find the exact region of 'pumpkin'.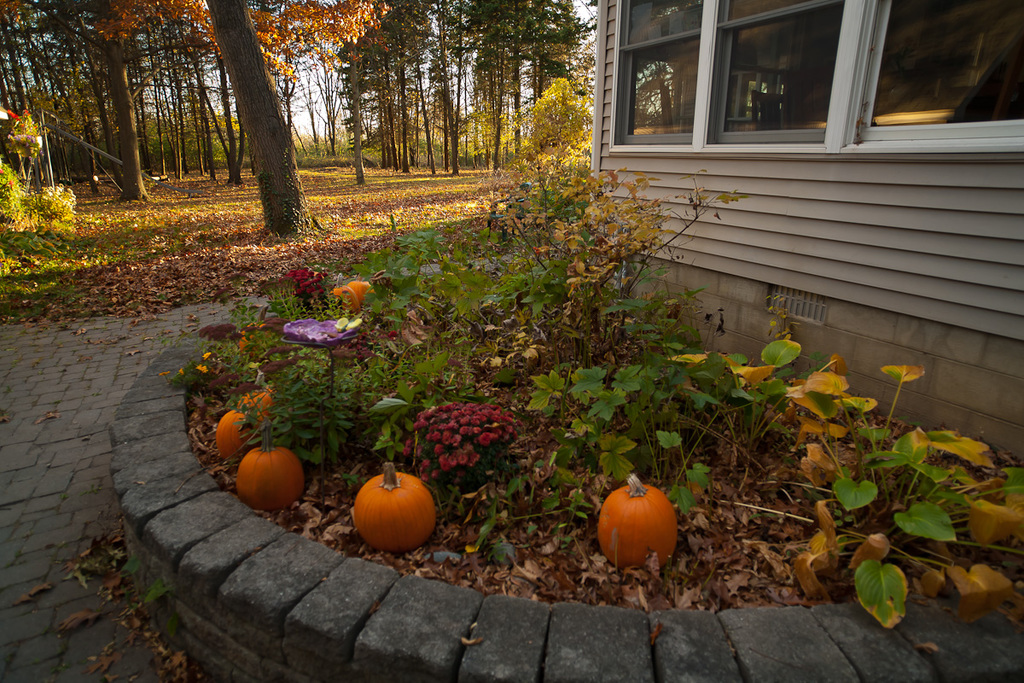
Exact region: [left=244, top=390, right=271, bottom=416].
